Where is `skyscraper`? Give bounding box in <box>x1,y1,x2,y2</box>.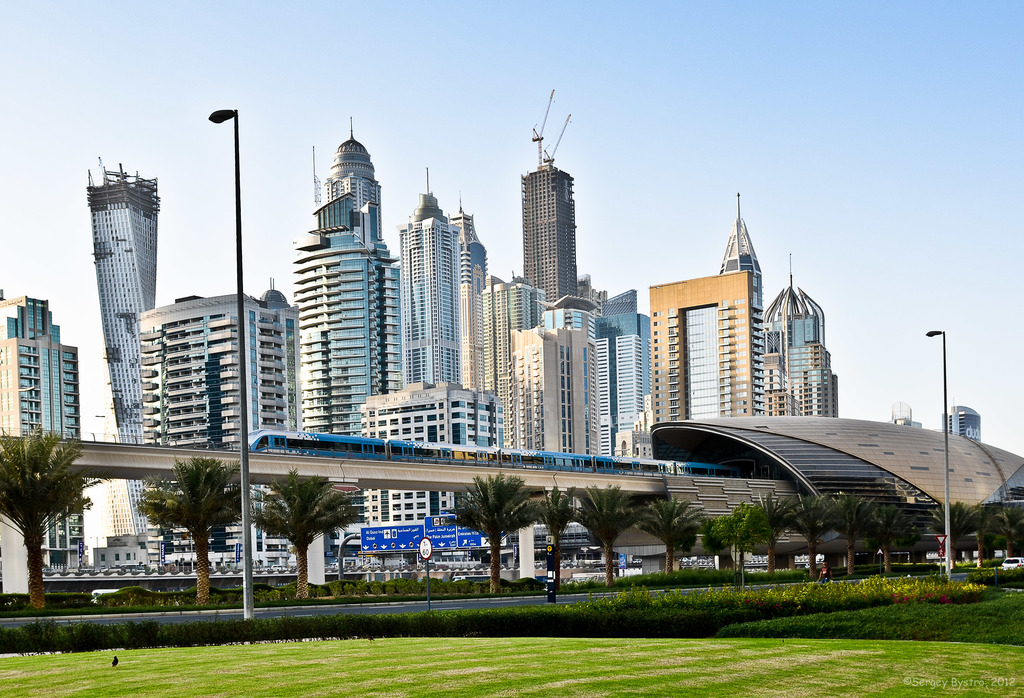
<box>595,289,651,455</box>.
